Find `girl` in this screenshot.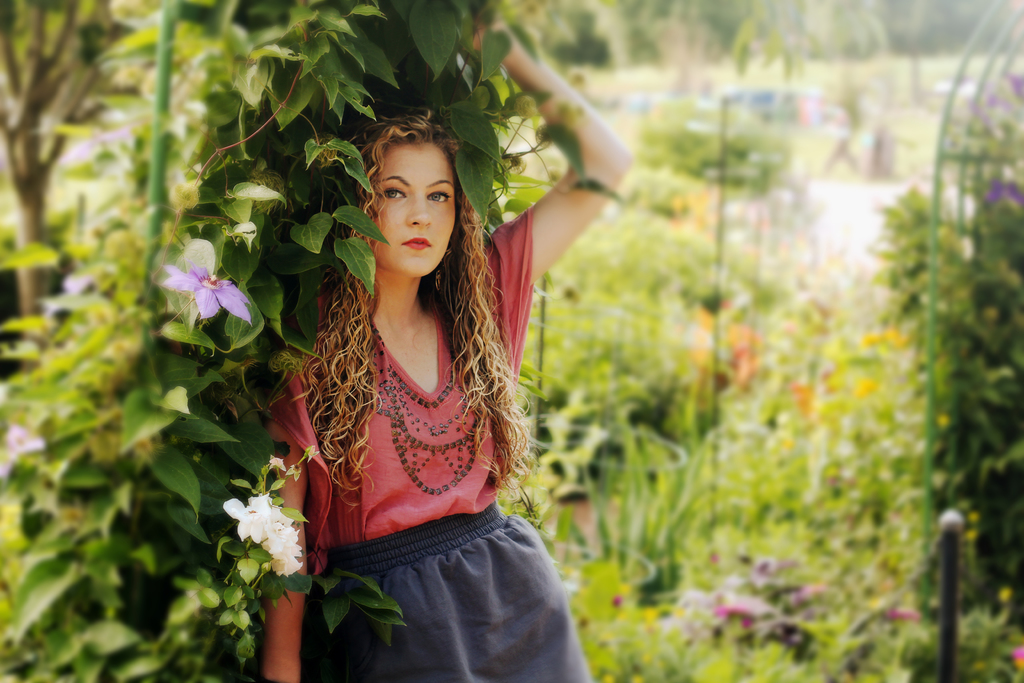
The bounding box for `girl` is locate(261, 16, 632, 682).
